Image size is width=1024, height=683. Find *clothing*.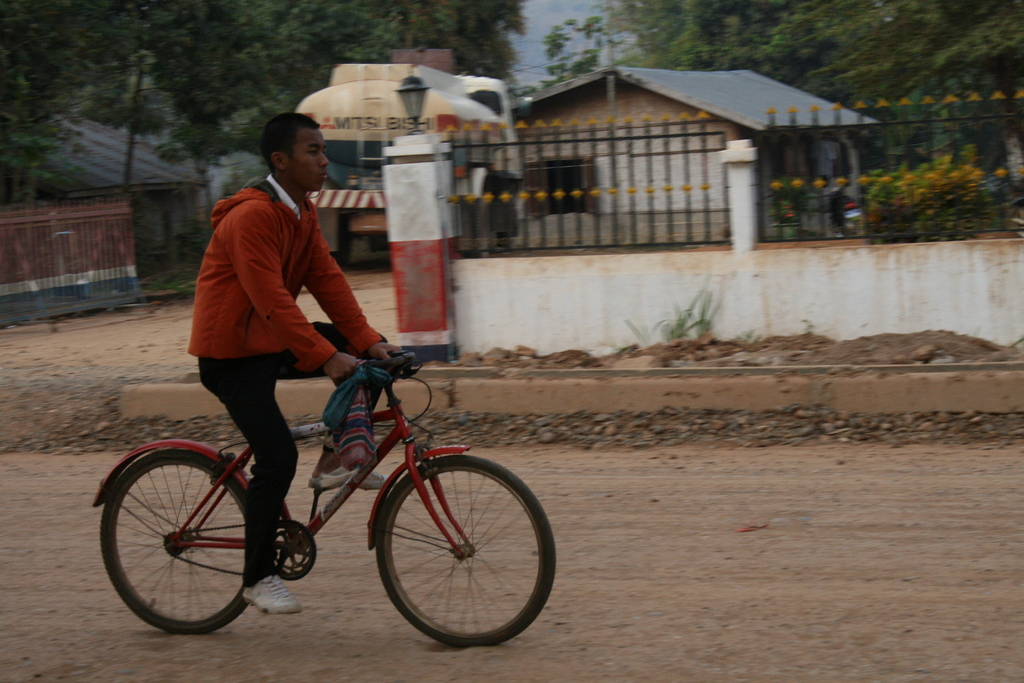
detection(166, 161, 428, 481).
